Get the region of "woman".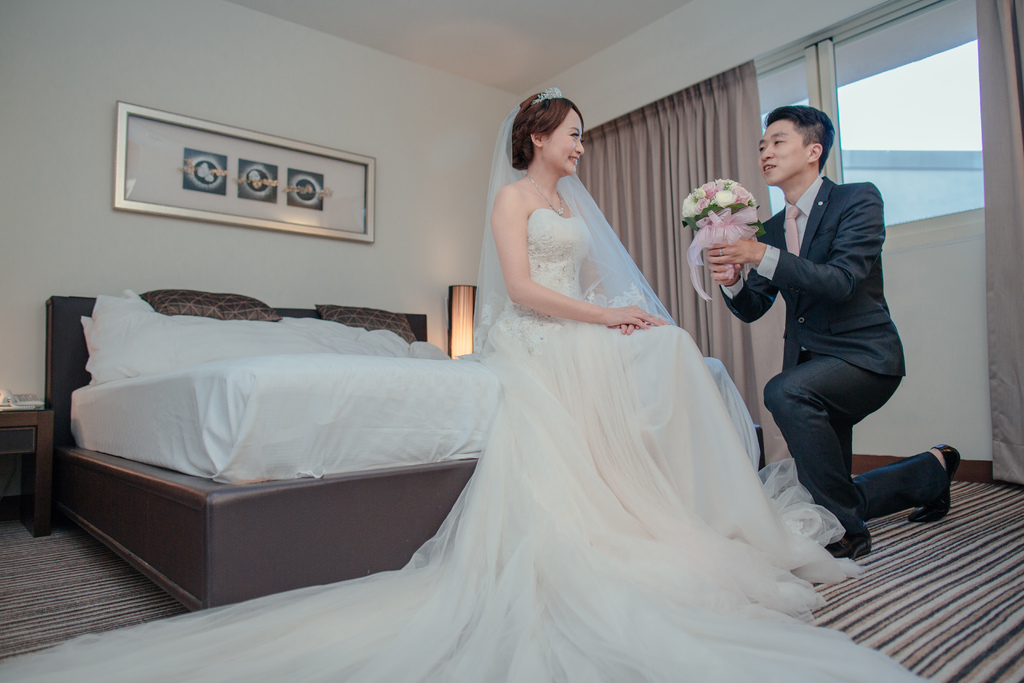
0, 90, 927, 682.
